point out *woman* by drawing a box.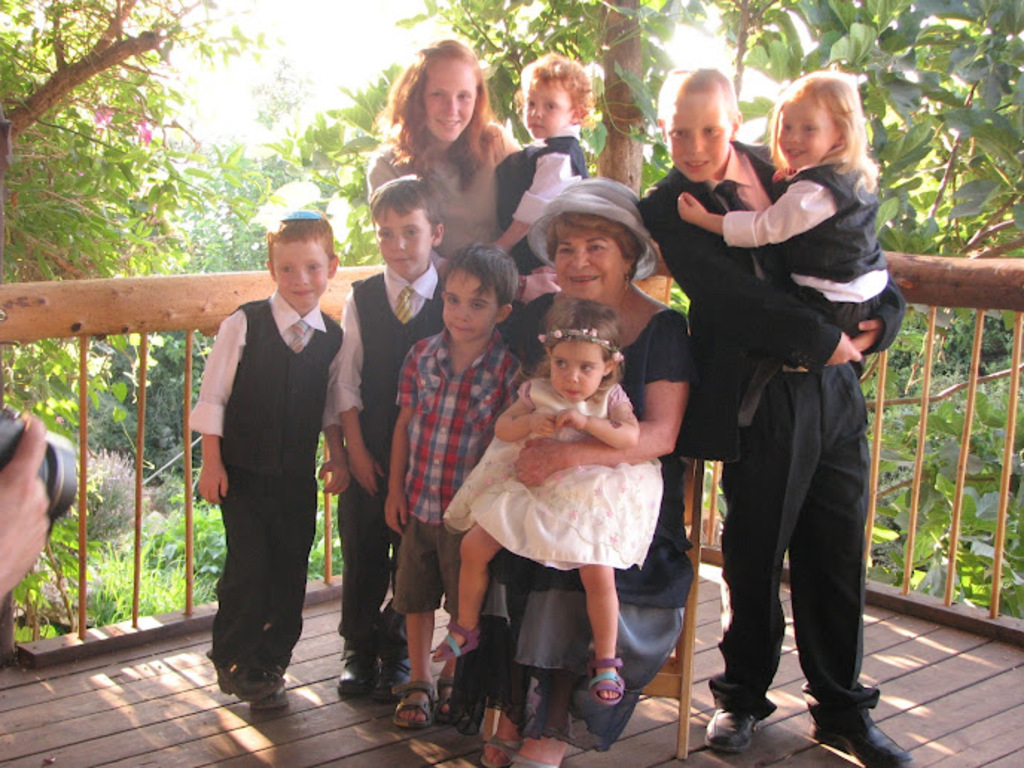
detection(351, 27, 521, 301).
